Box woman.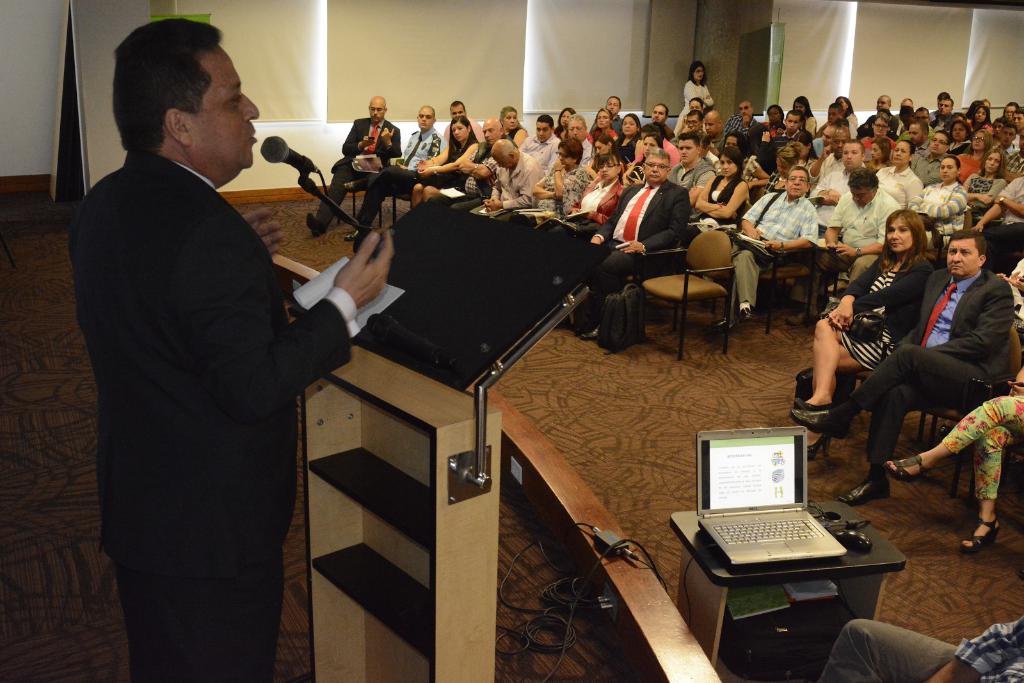
rect(607, 112, 640, 161).
